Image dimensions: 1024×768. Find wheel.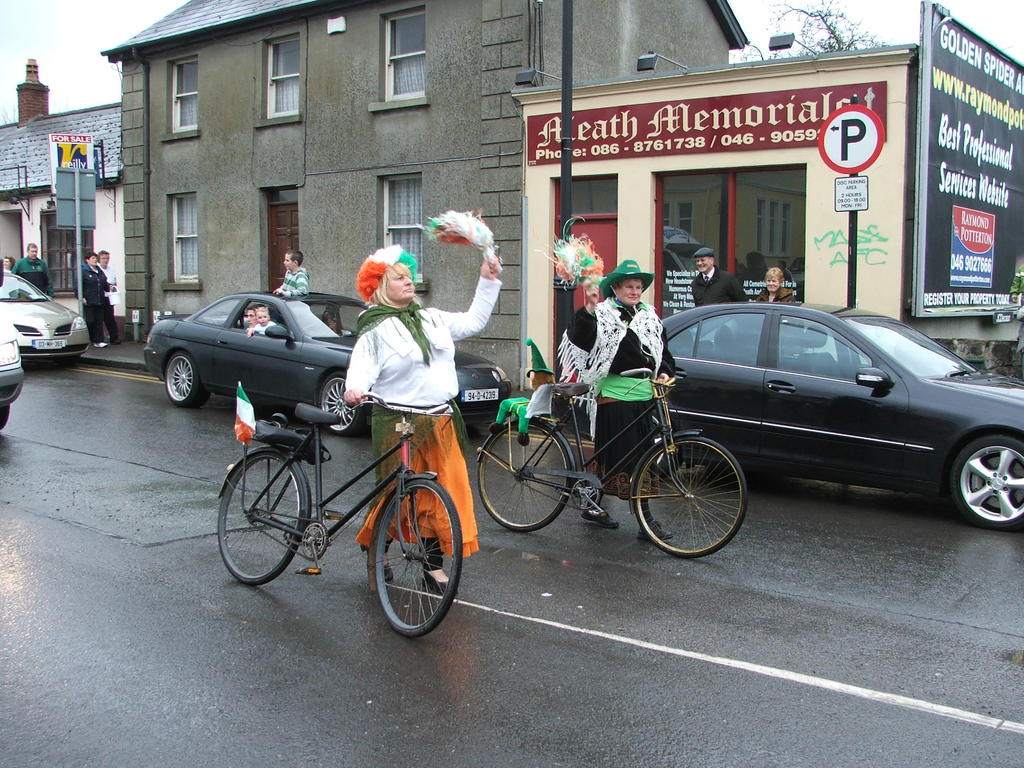
<region>166, 352, 209, 409</region>.
